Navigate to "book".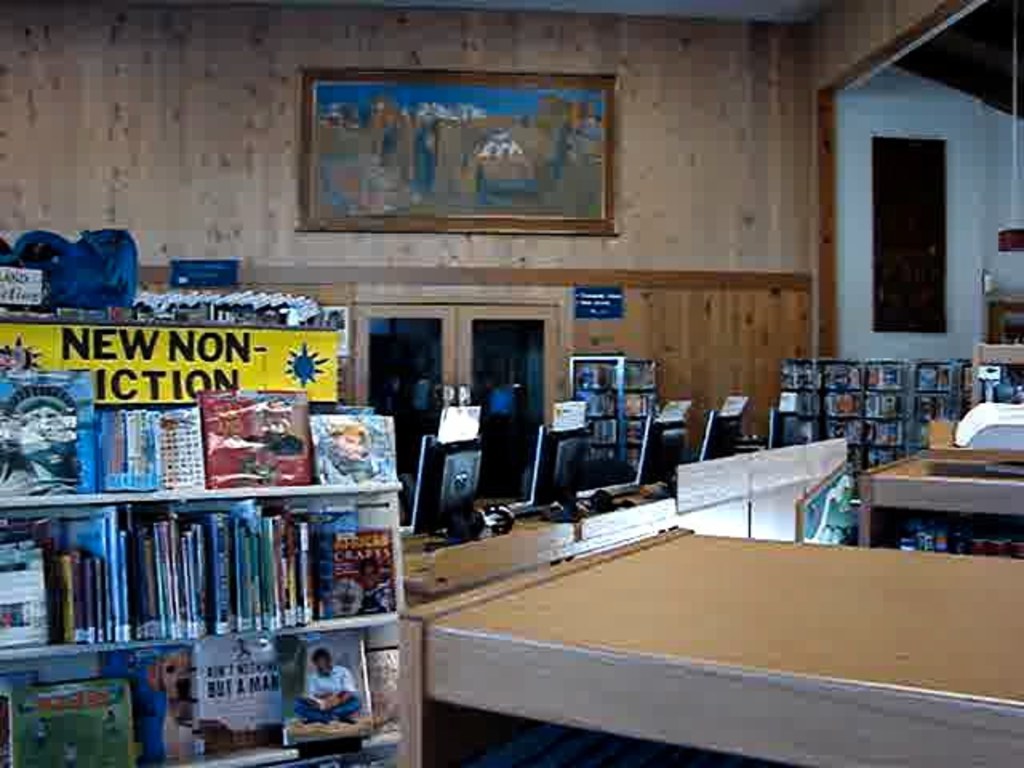
Navigation target: bbox=[546, 402, 586, 432].
